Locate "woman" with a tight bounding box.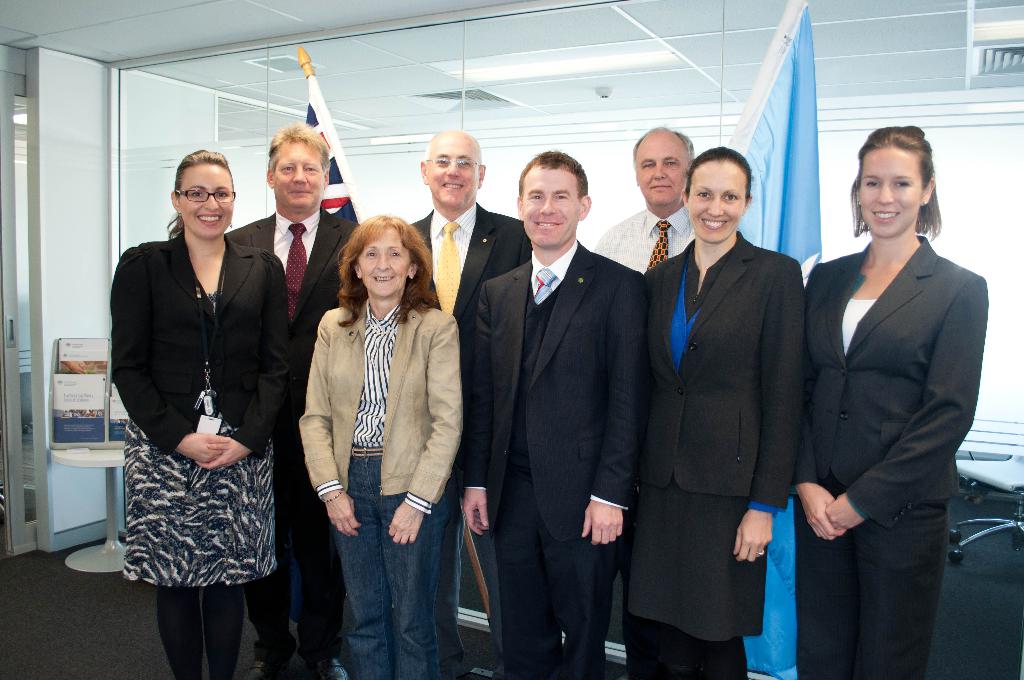
[642,142,804,679].
